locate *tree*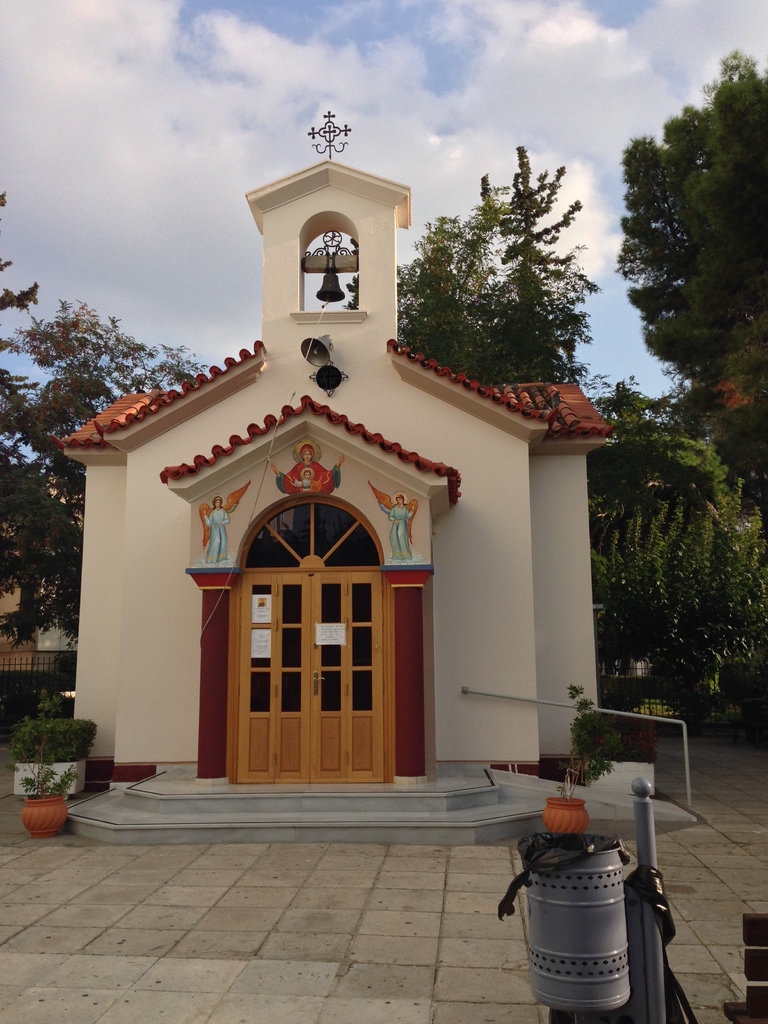
[396, 207, 527, 397]
